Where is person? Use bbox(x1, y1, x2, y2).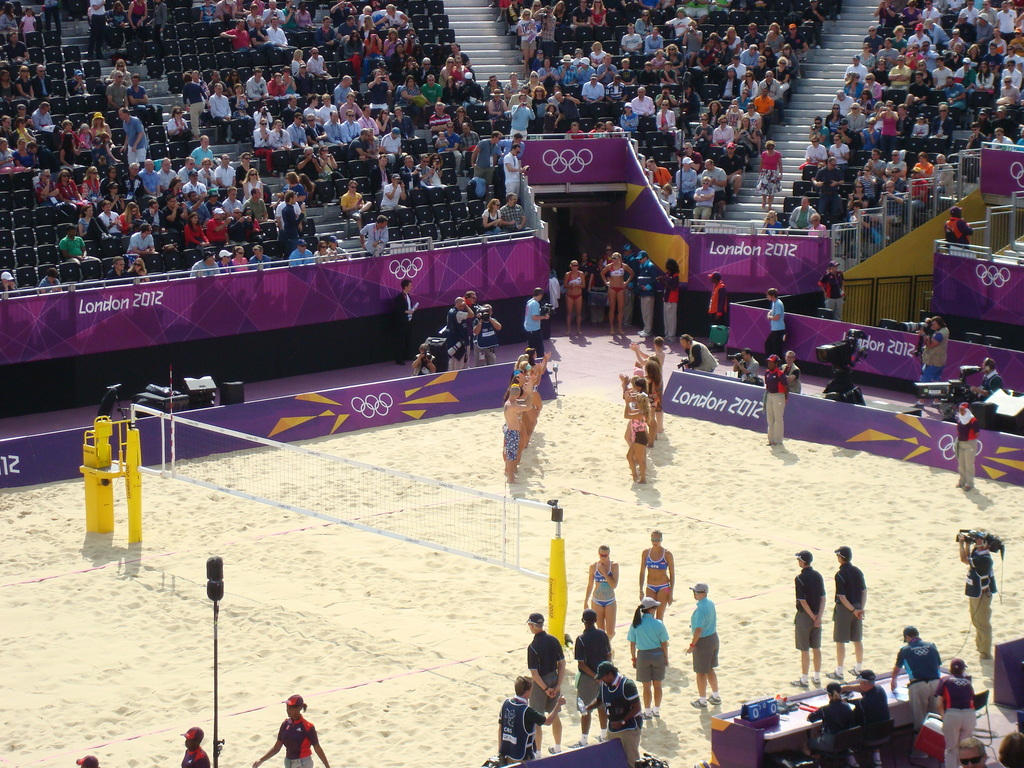
bbox(945, 204, 972, 245).
